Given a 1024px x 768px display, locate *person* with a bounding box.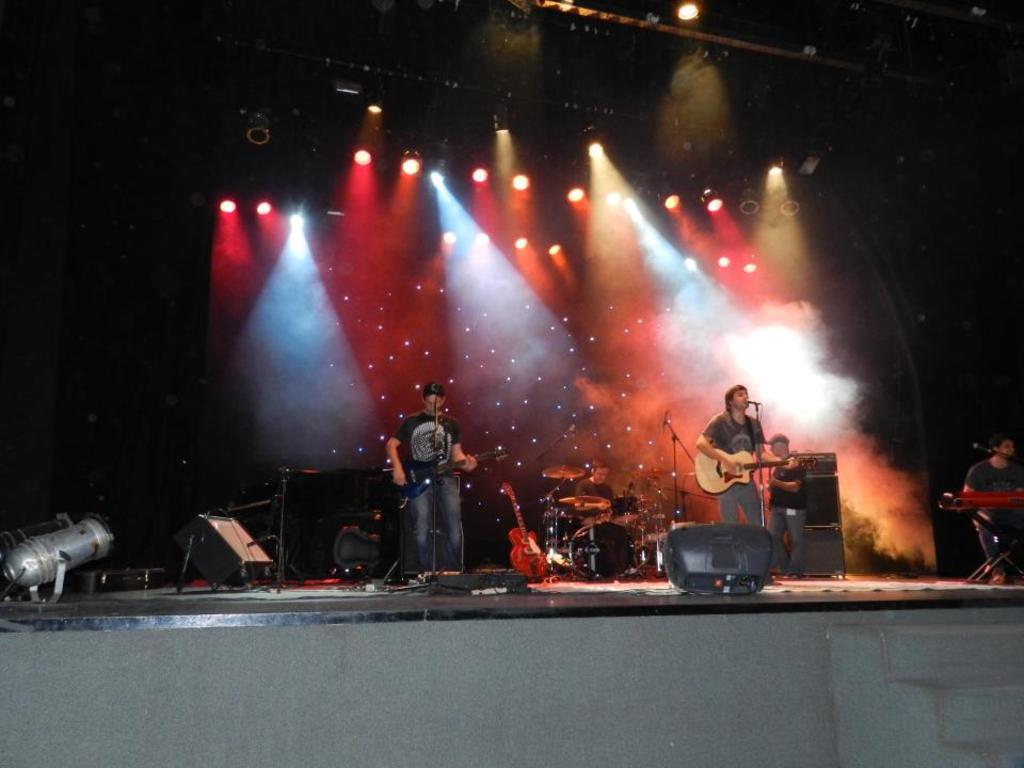
Located: x1=957 y1=427 x2=1023 y2=577.
